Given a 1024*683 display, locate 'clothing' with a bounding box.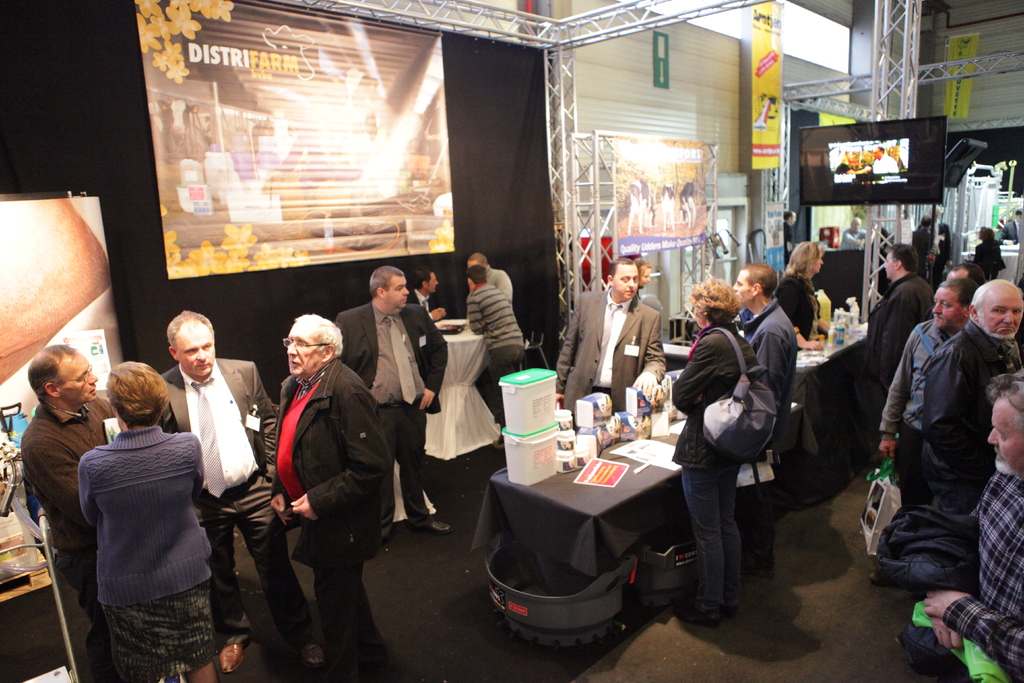
Located: x1=1001, y1=213, x2=1021, y2=247.
